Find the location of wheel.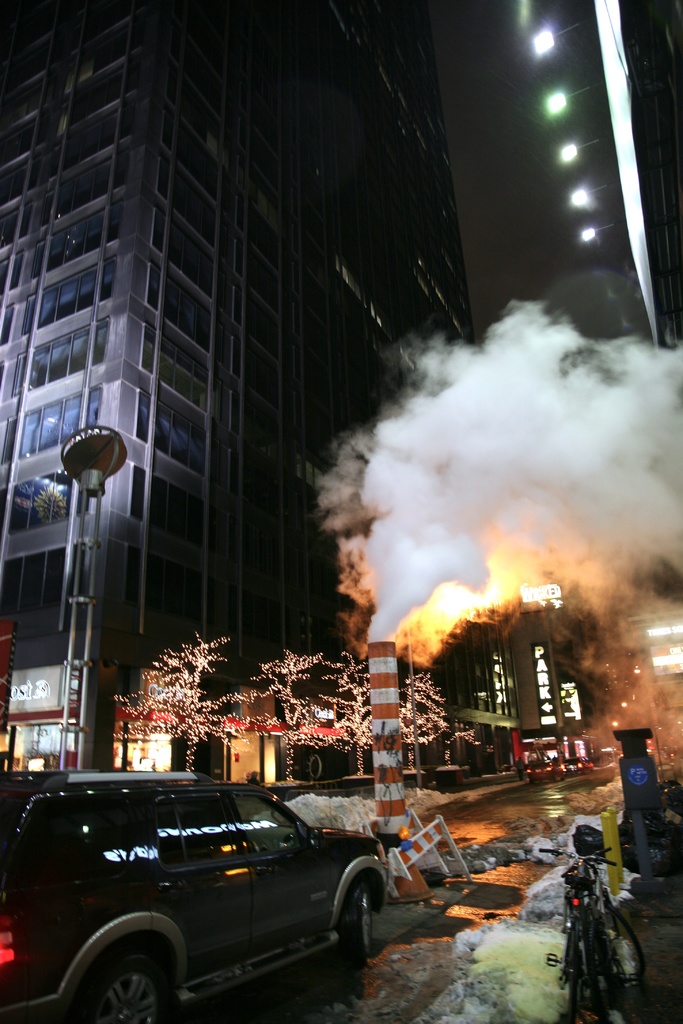
Location: bbox=[567, 931, 589, 1023].
